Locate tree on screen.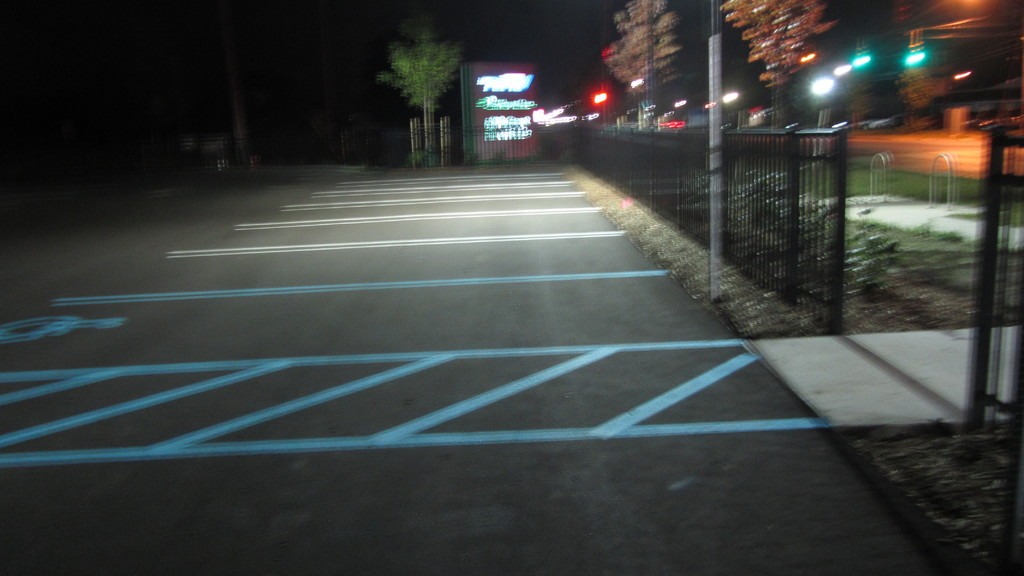
On screen at region(607, 0, 688, 136).
